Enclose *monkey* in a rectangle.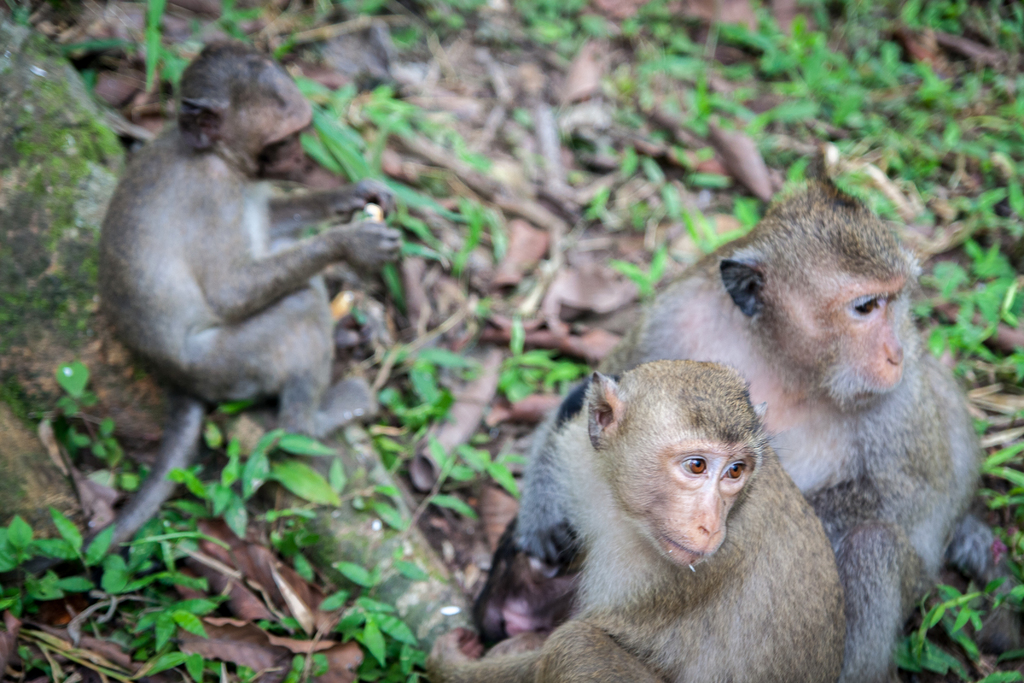
[left=594, top=178, right=977, bottom=681].
